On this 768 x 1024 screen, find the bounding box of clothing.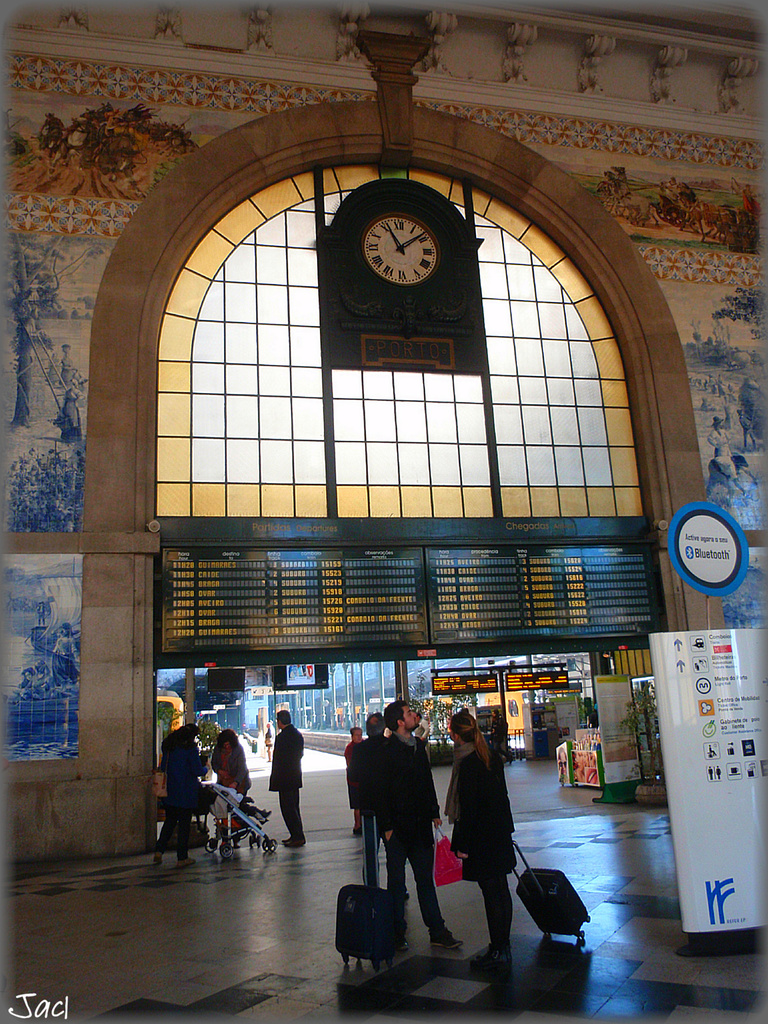
Bounding box: [left=212, top=736, right=241, bottom=824].
